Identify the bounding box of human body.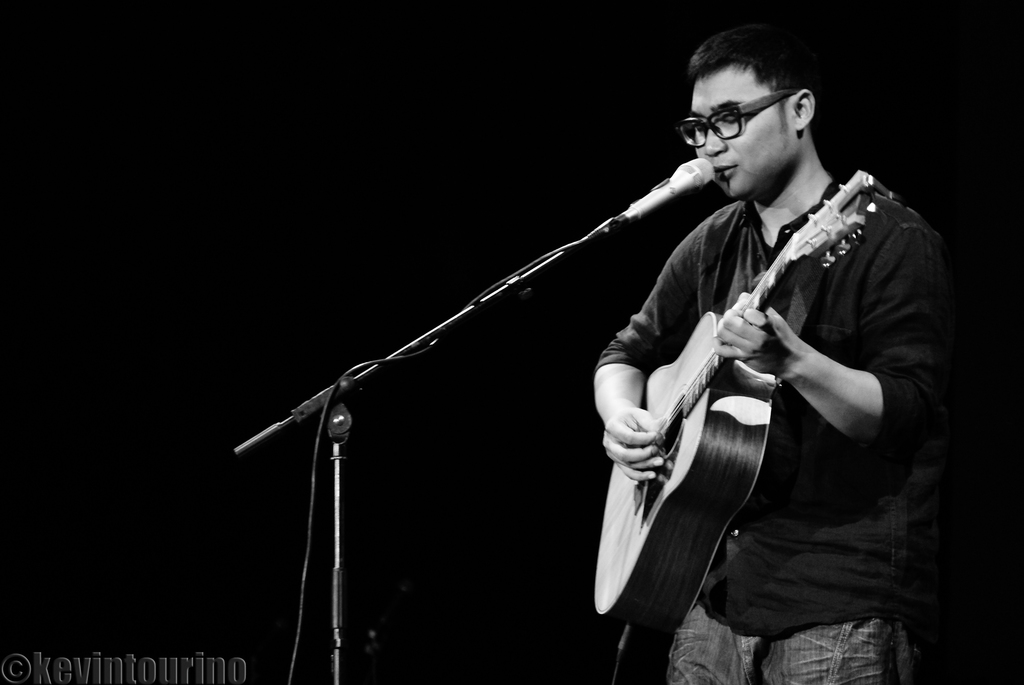
Rect(326, 65, 909, 684).
